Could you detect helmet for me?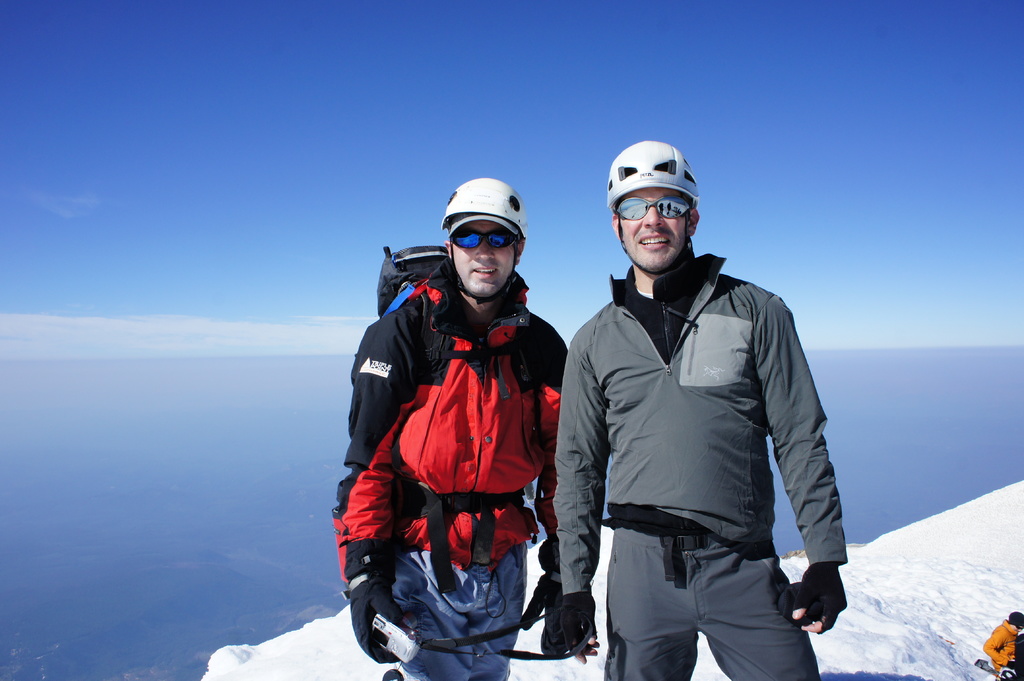
Detection result: bbox=[603, 140, 704, 268].
